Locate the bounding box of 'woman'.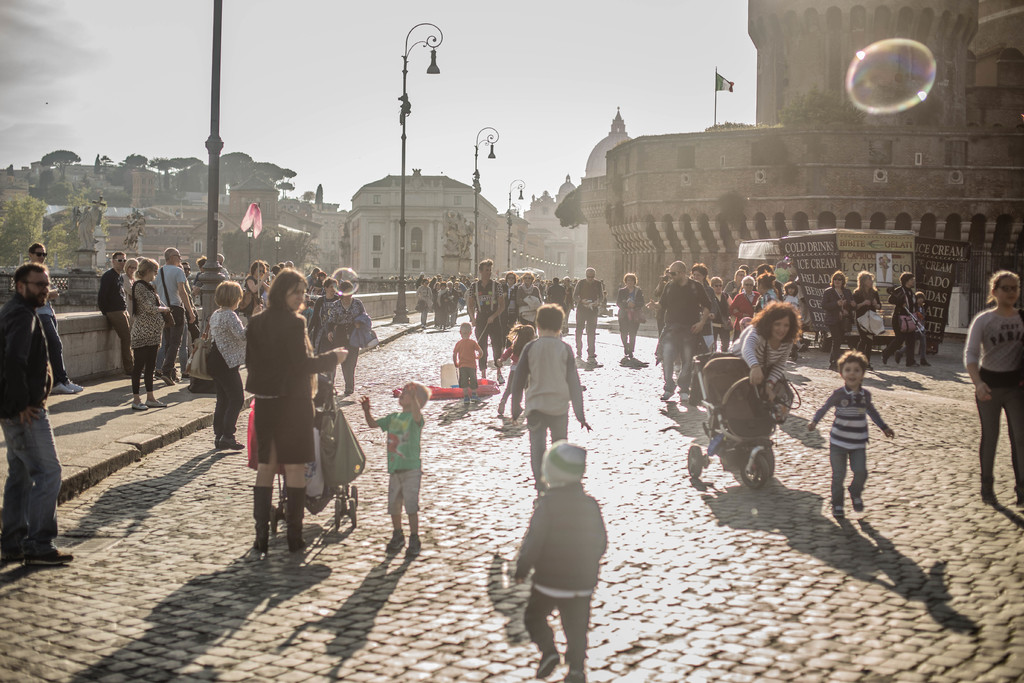
Bounding box: pyautogui.locateOnScreen(819, 268, 853, 373).
